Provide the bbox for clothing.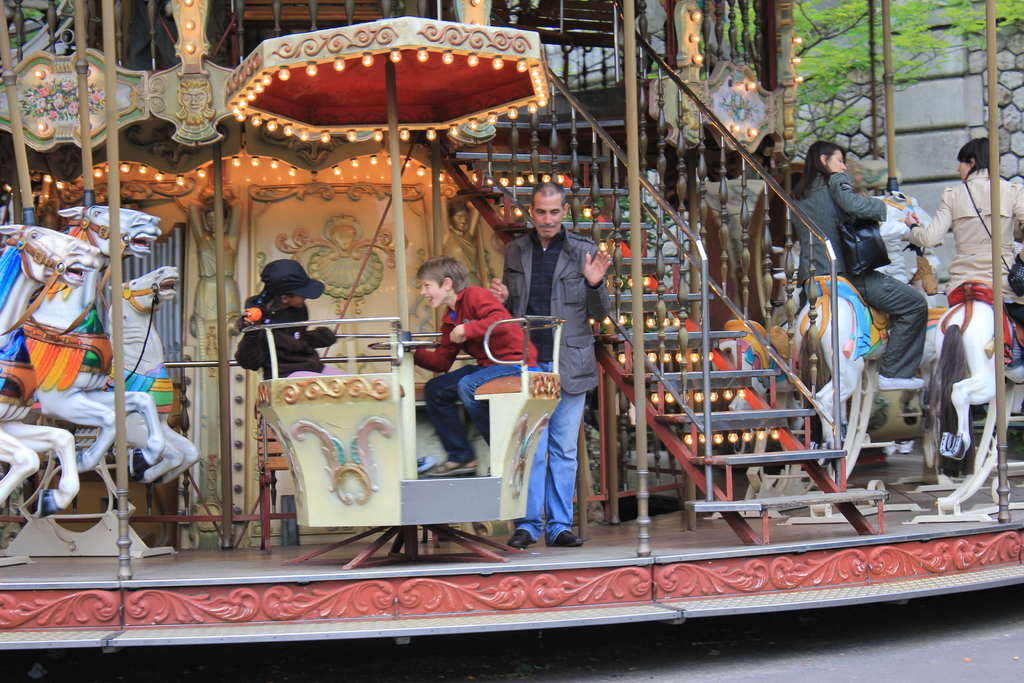
409,288,529,364.
